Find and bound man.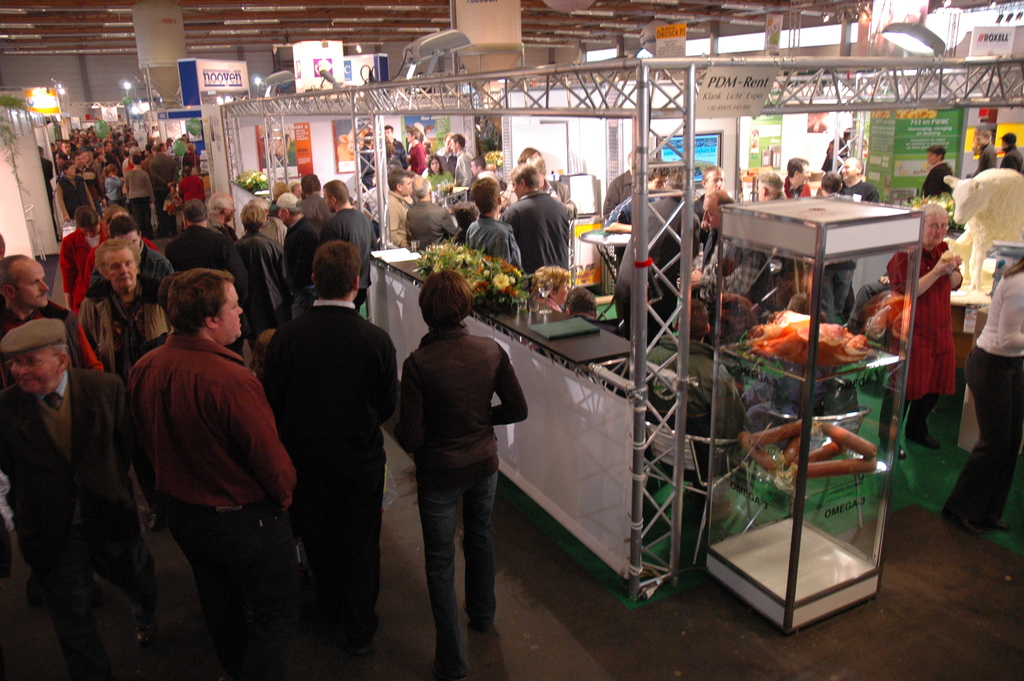
Bound: left=971, top=130, right=999, bottom=181.
